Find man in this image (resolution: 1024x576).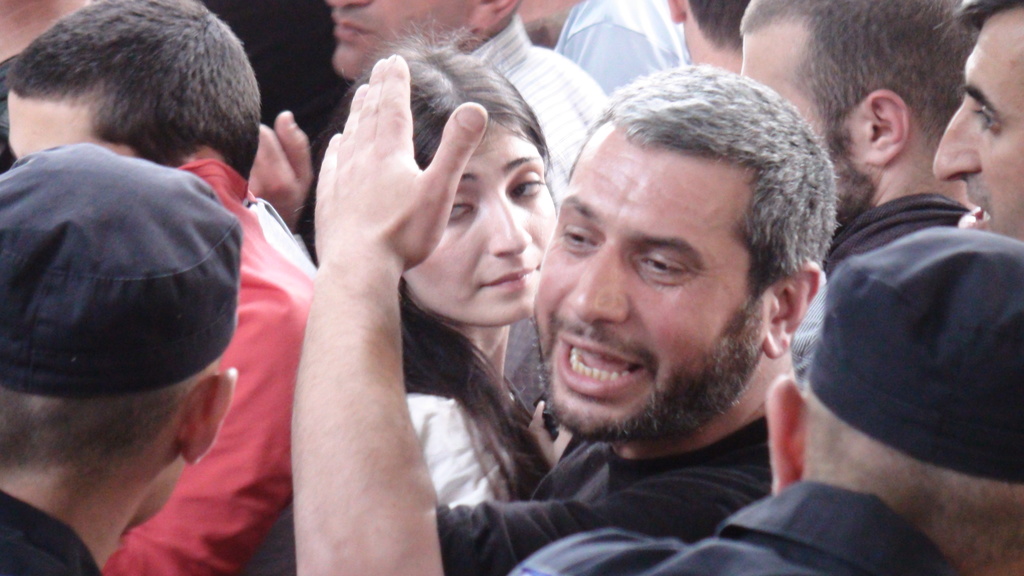
[320, 0, 601, 419].
